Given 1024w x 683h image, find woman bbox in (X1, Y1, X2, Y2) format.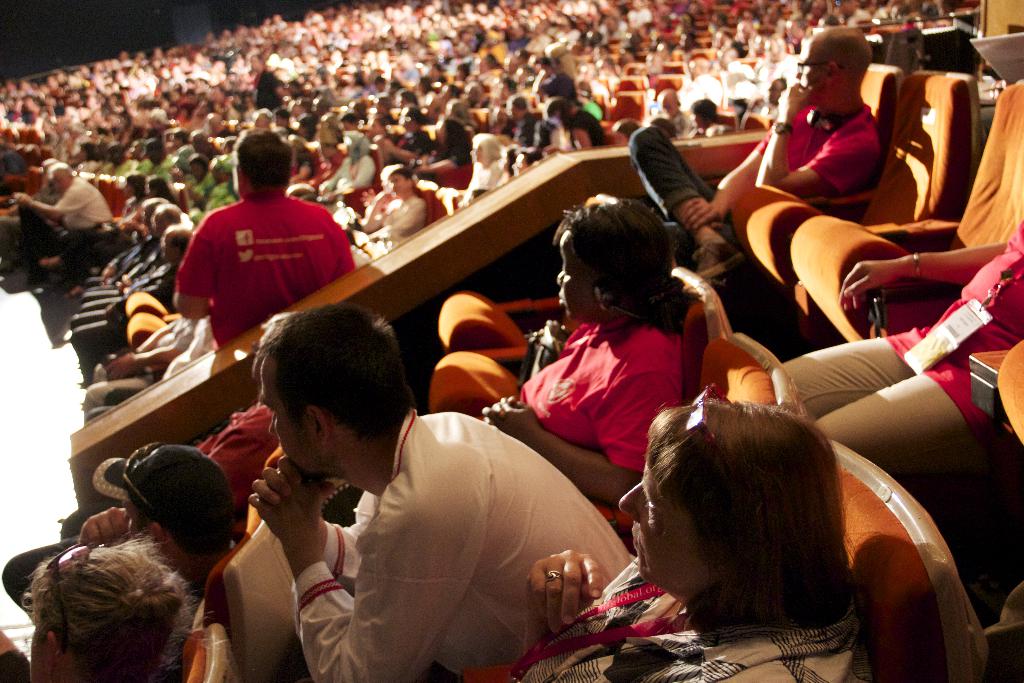
(474, 193, 687, 530).
